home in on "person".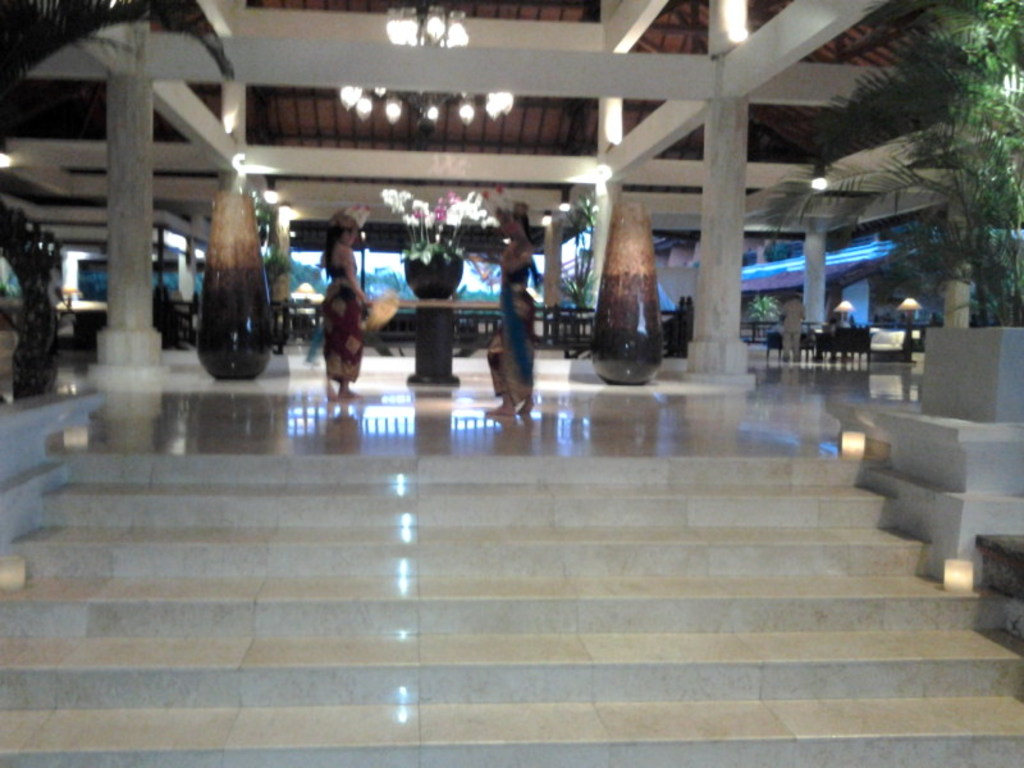
Homed in at 298, 202, 364, 413.
